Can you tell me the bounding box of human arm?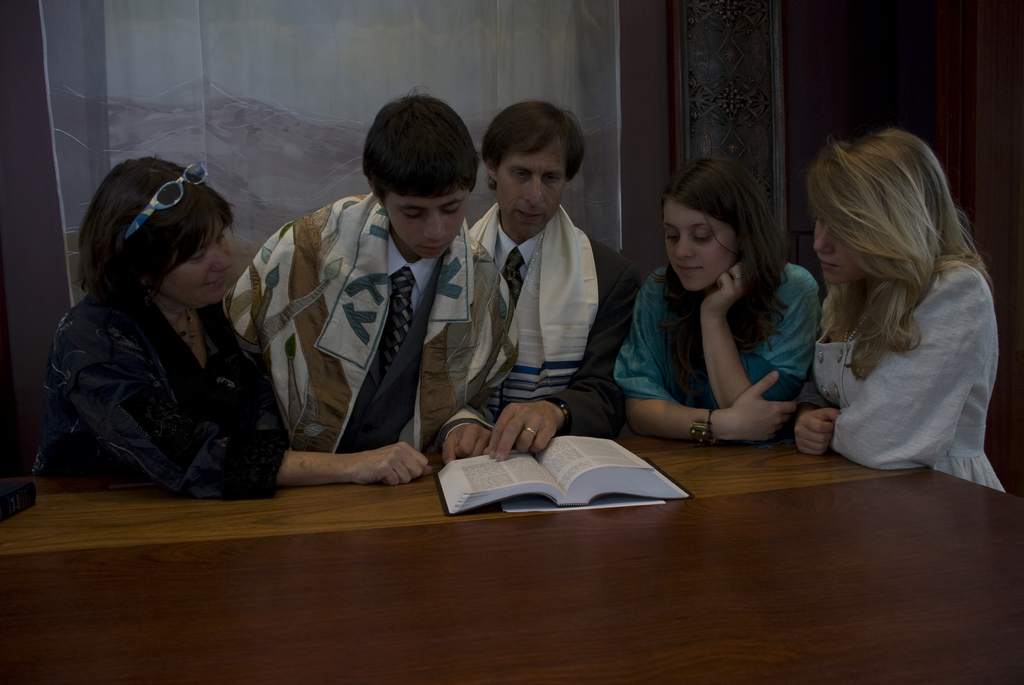
box(693, 257, 789, 421).
